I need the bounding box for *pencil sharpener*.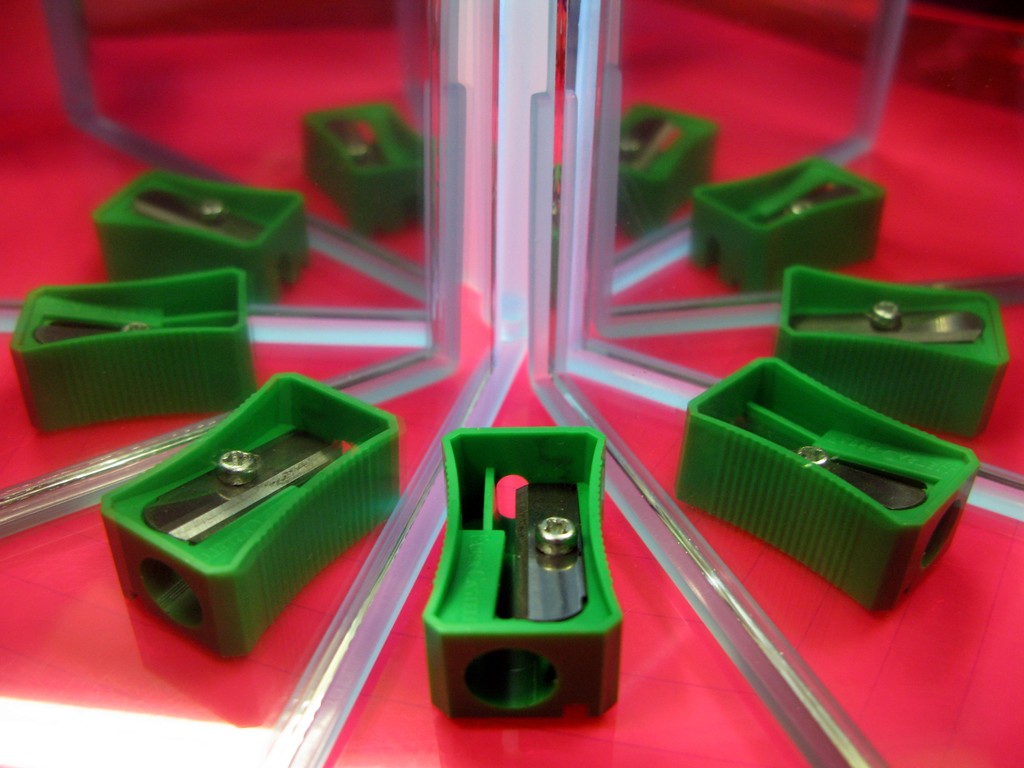
Here it is: {"left": 90, "top": 164, "right": 314, "bottom": 311}.
